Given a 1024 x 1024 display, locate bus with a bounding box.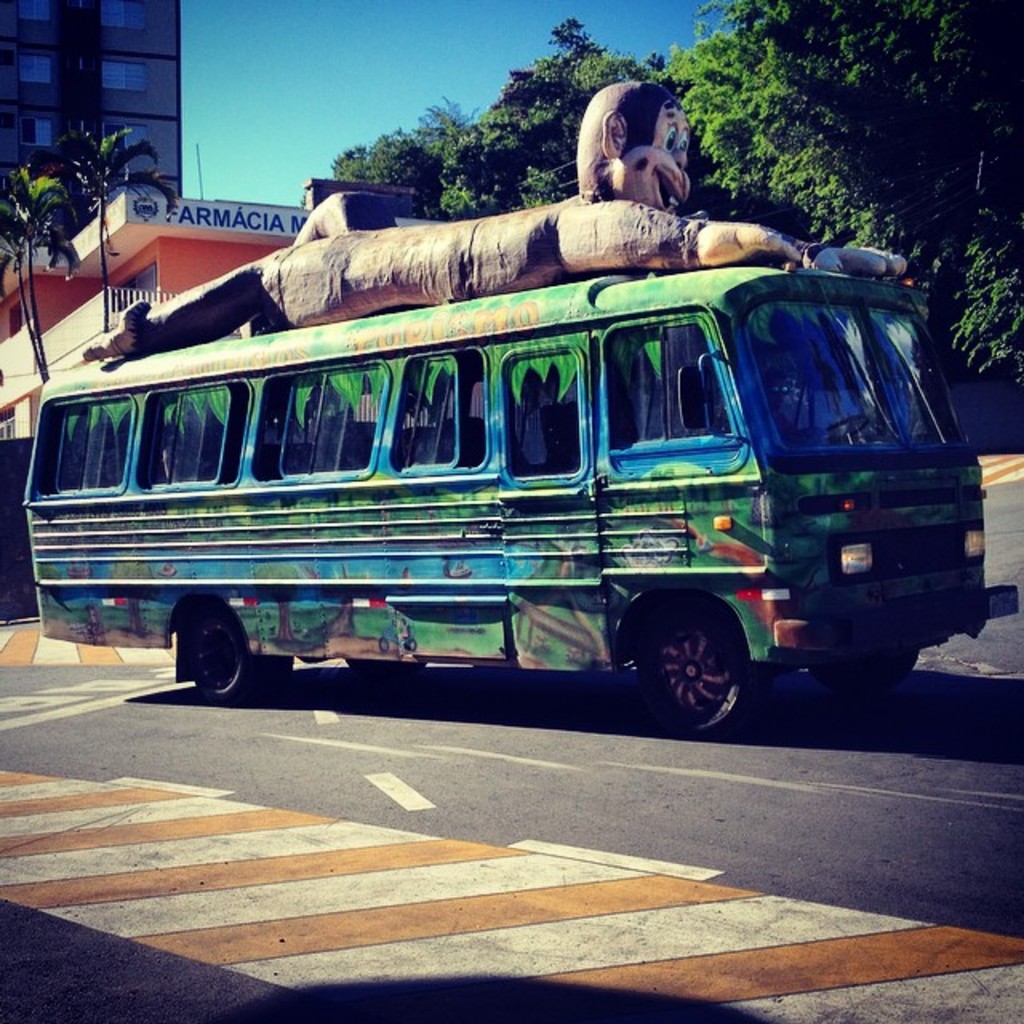
Located: bbox=(26, 264, 1022, 736).
